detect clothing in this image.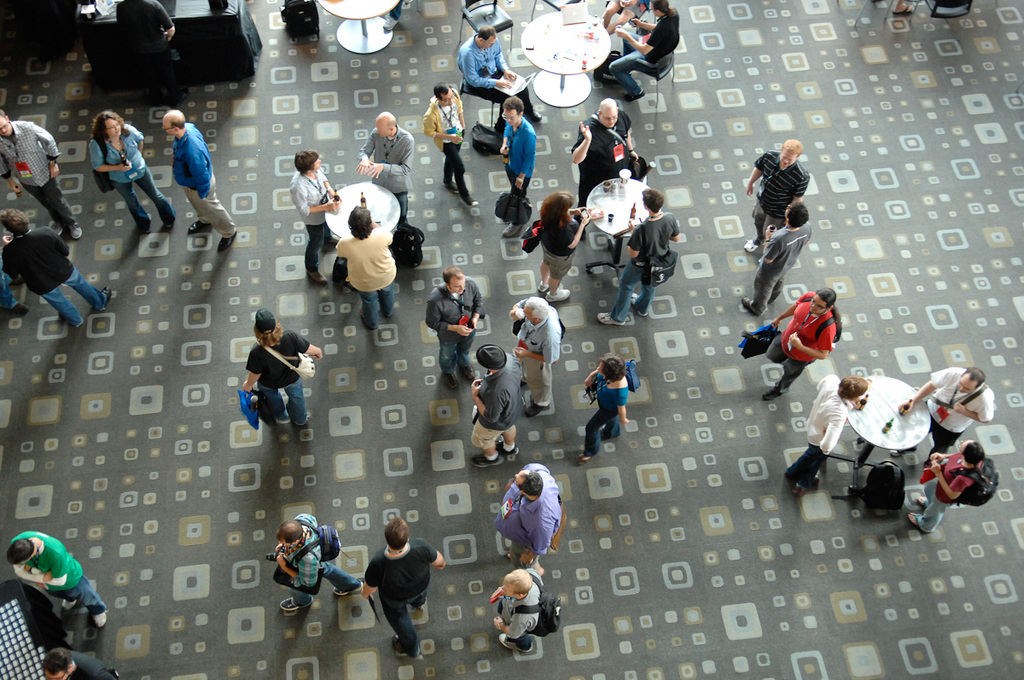
Detection: (3, 520, 108, 621).
